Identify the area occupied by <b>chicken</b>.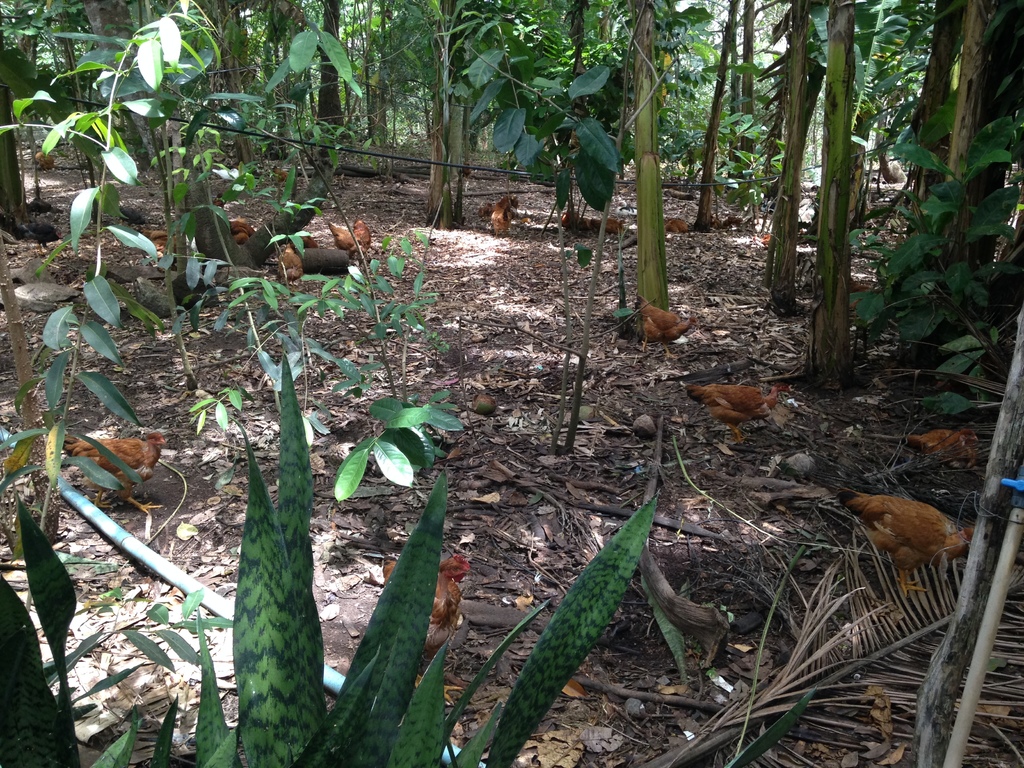
Area: left=206, top=193, right=231, bottom=205.
